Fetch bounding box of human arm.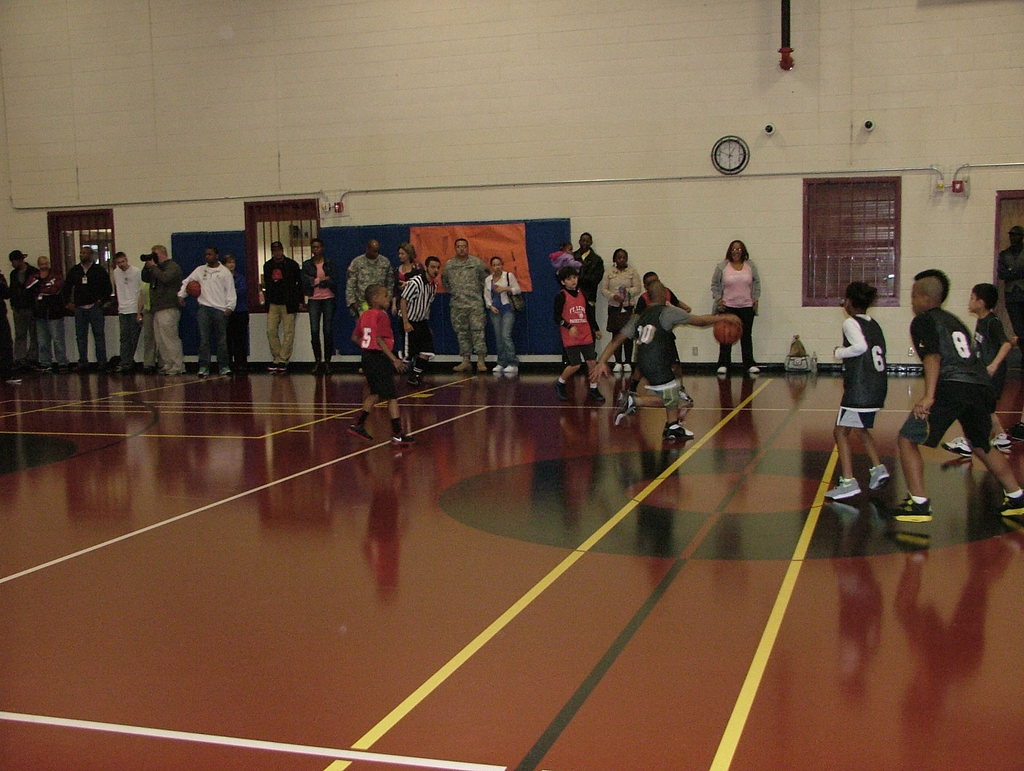
Bbox: l=583, t=314, r=641, b=384.
